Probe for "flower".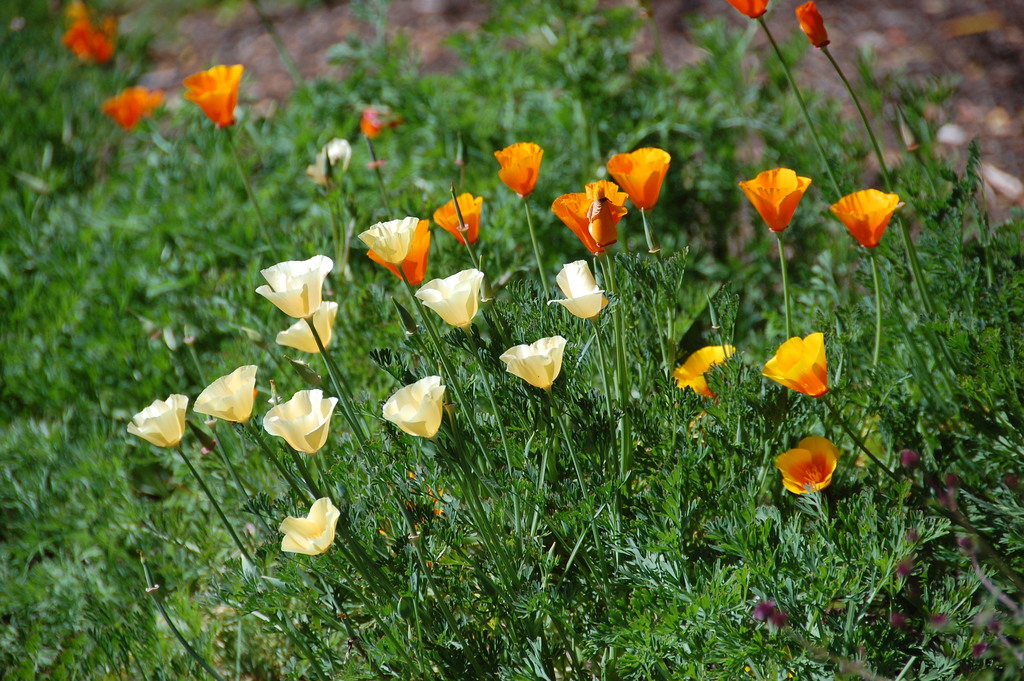
Probe result: [411,270,481,331].
